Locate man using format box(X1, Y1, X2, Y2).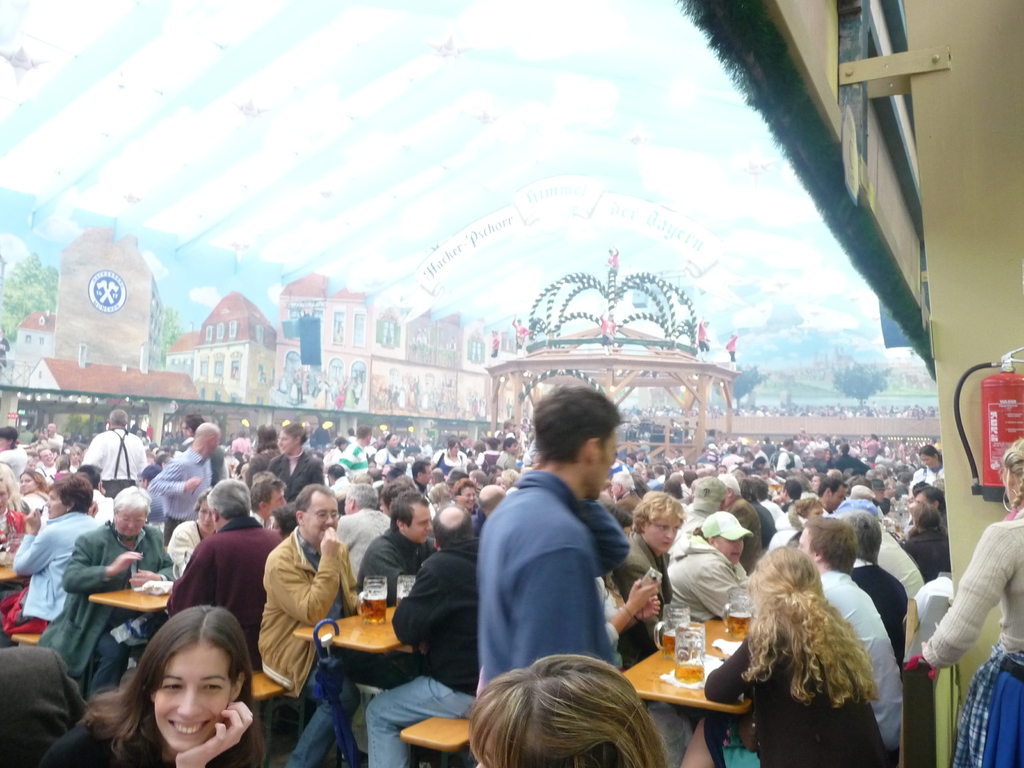
box(795, 512, 904, 755).
